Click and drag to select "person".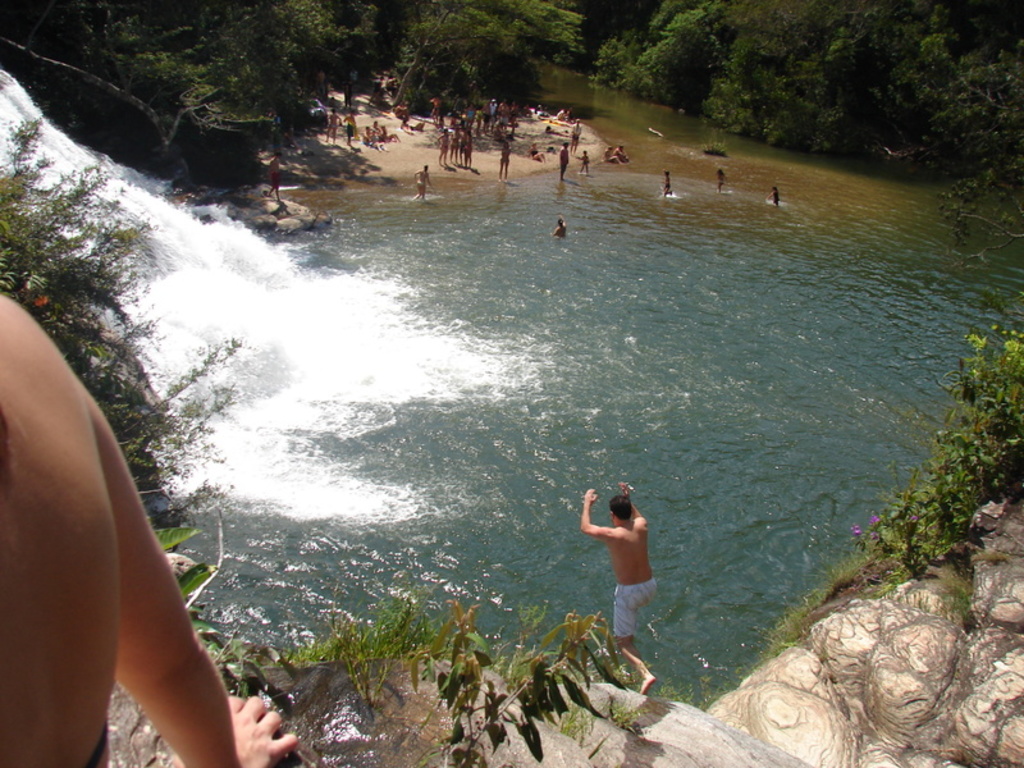
Selection: l=266, t=155, r=280, b=210.
